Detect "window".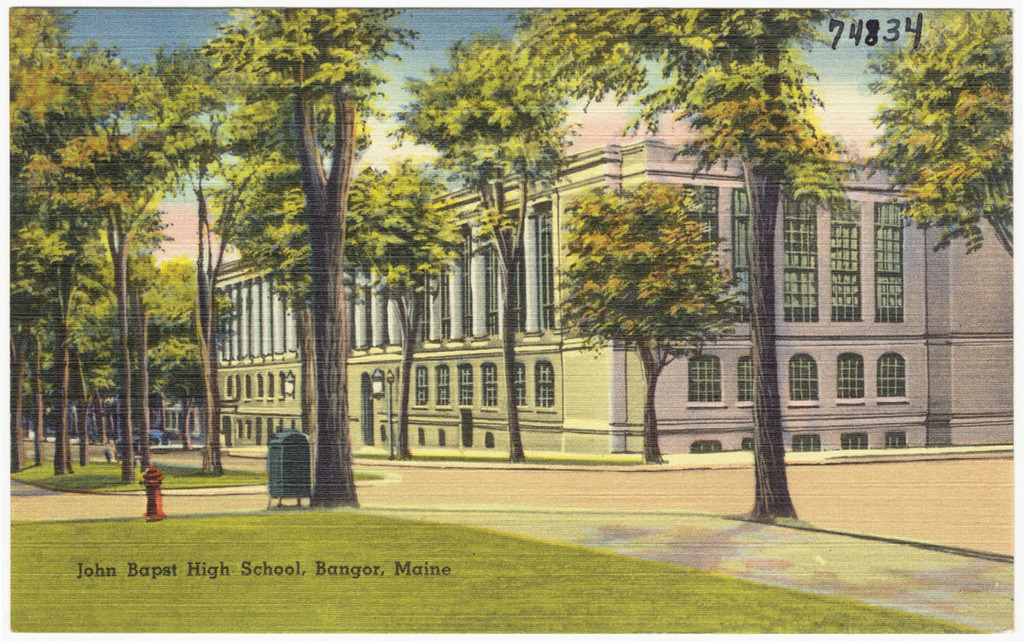
Detected at 418 429 428 445.
